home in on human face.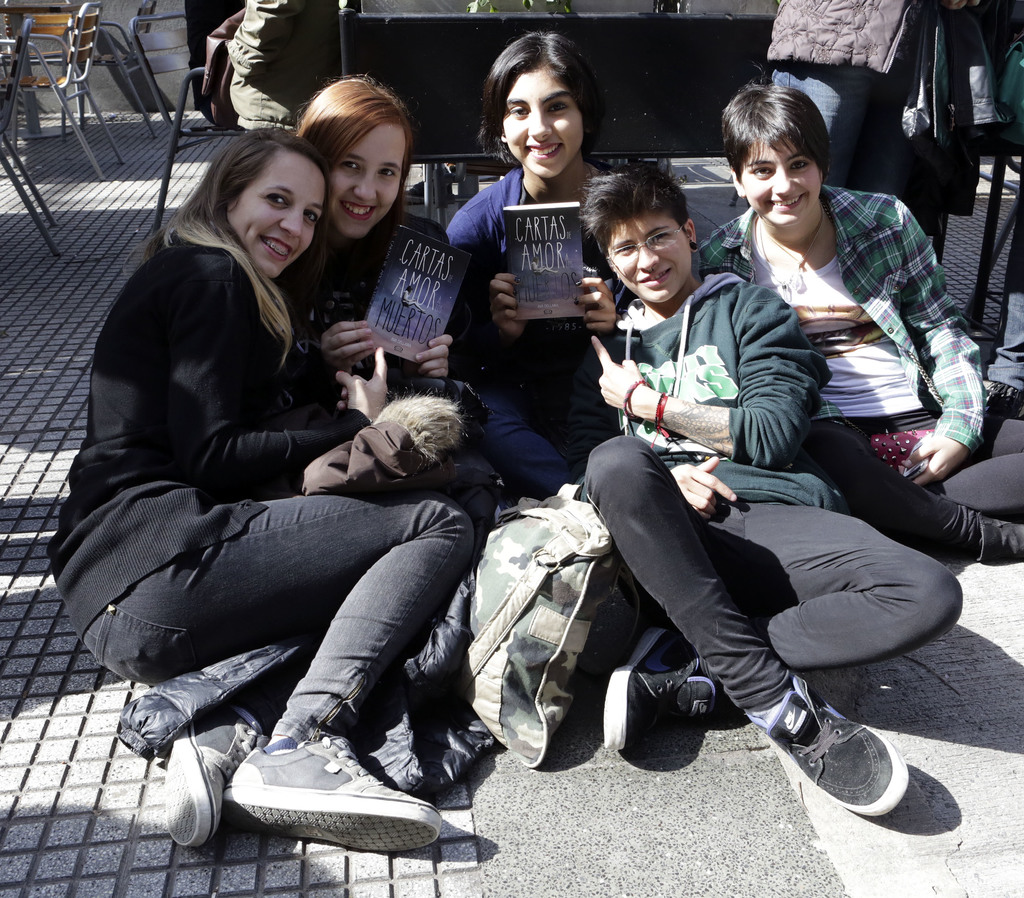
Homed in at <region>607, 216, 691, 309</region>.
